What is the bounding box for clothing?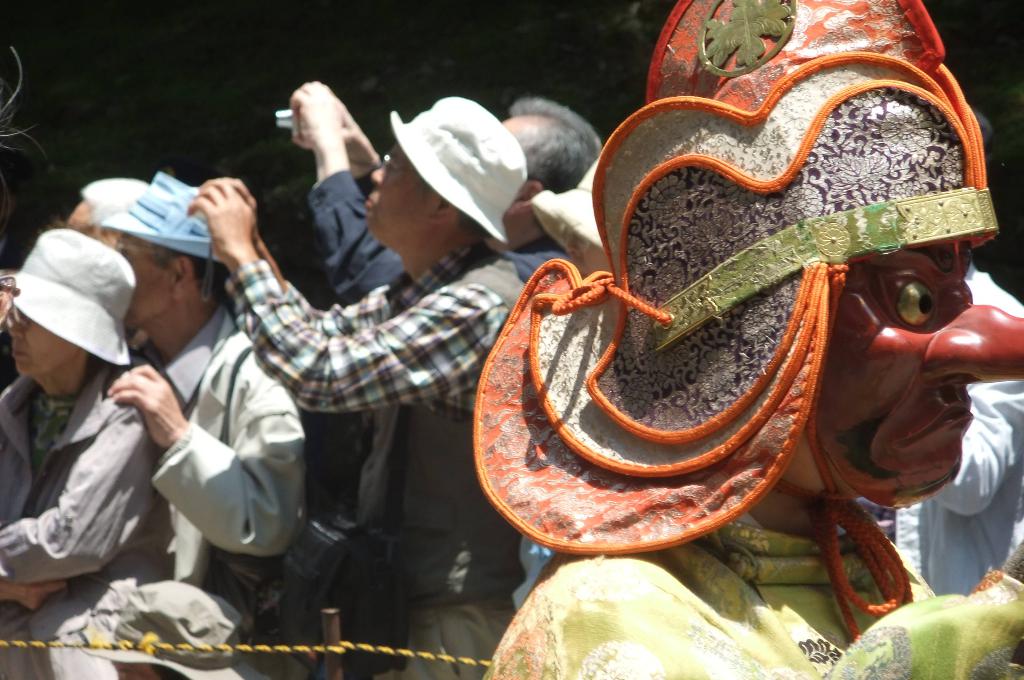
(left=229, top=237, right=529, bottom=679).
